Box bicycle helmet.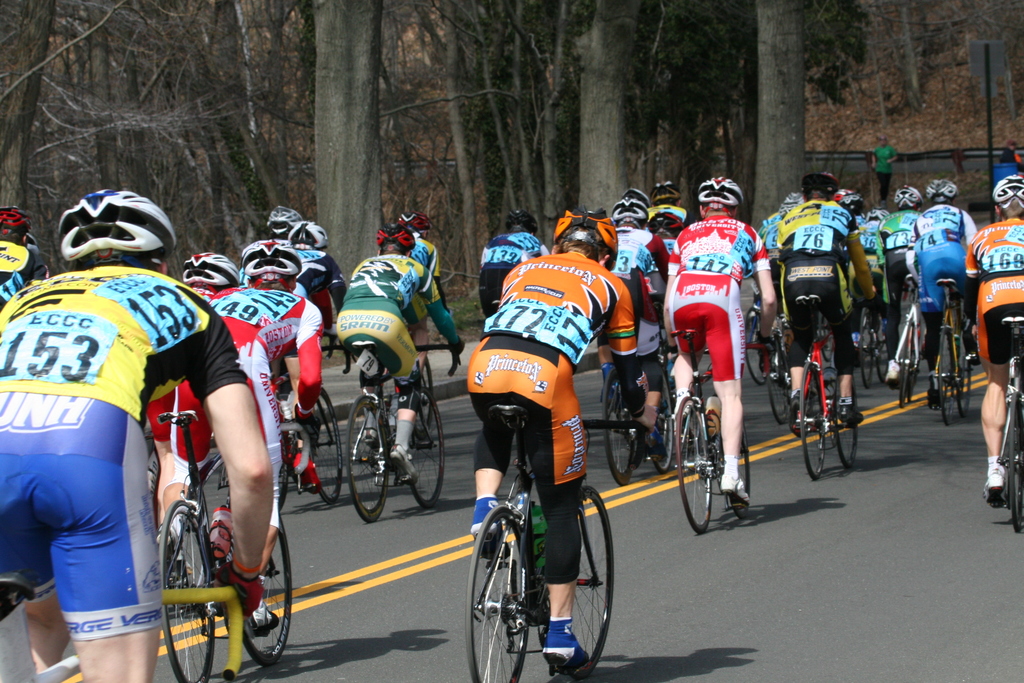
(x1=42, y1=191, x2=173, y2=270).
